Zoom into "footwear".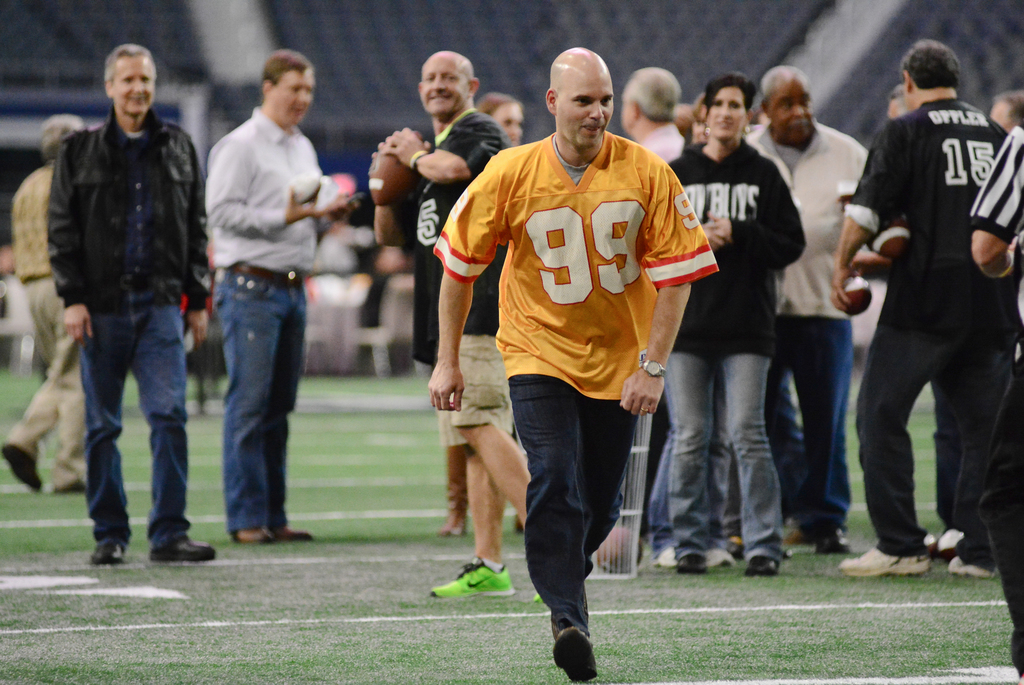
Zoom target: (x1=815, y1=526, x2=853, y2=554).
